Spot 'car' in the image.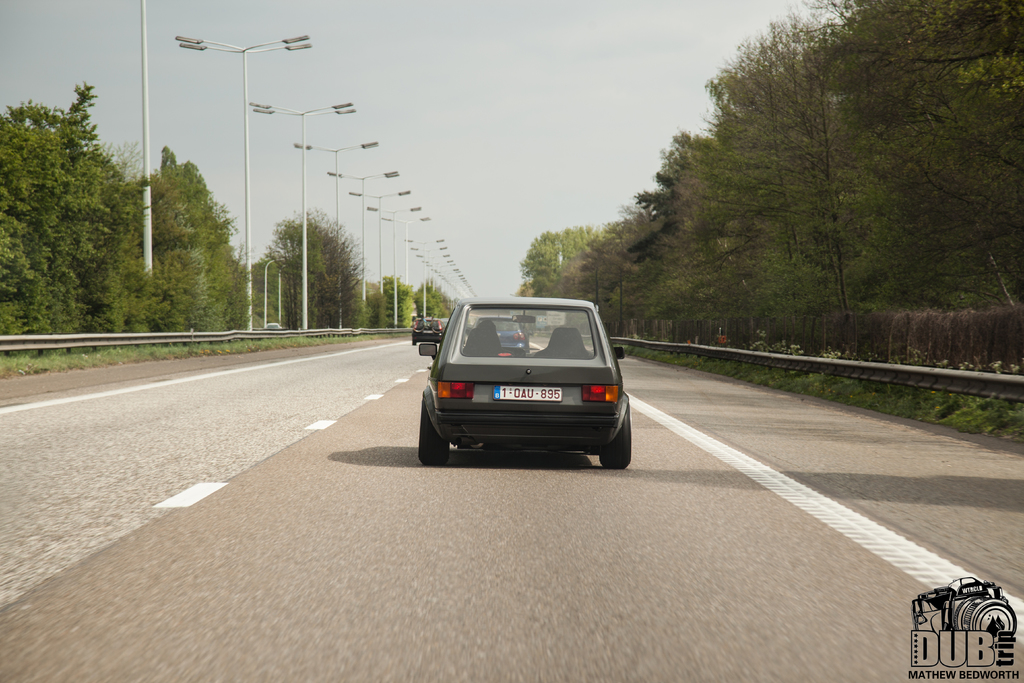
'car' found at (x1=469, y1=313, x2=533, y2=352).
